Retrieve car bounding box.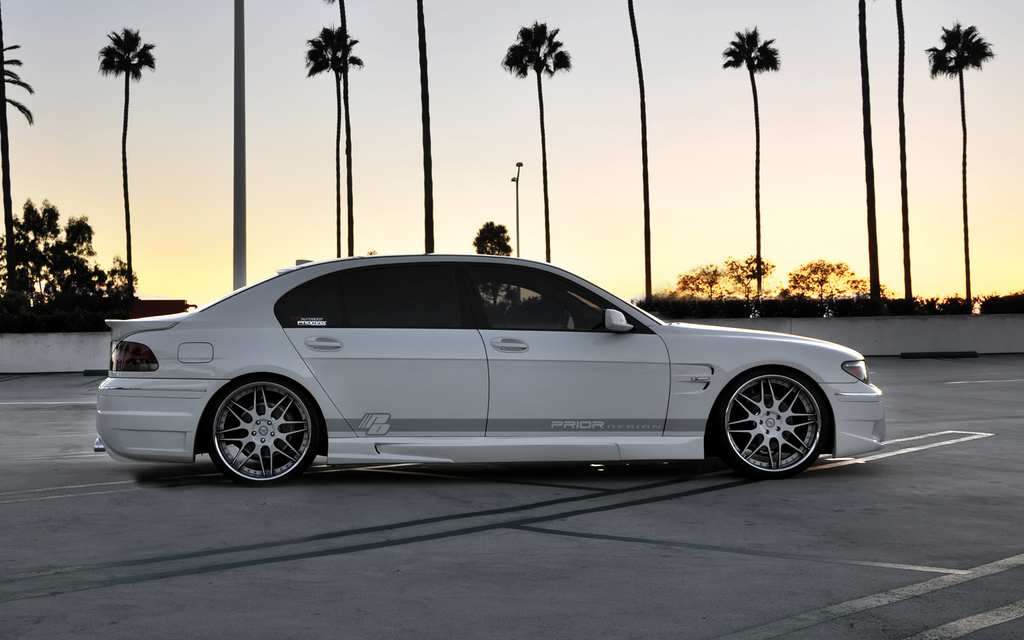
Bounding box: {"x1": 97, "y1": 243, "x2": 904, "y2": 496}.
